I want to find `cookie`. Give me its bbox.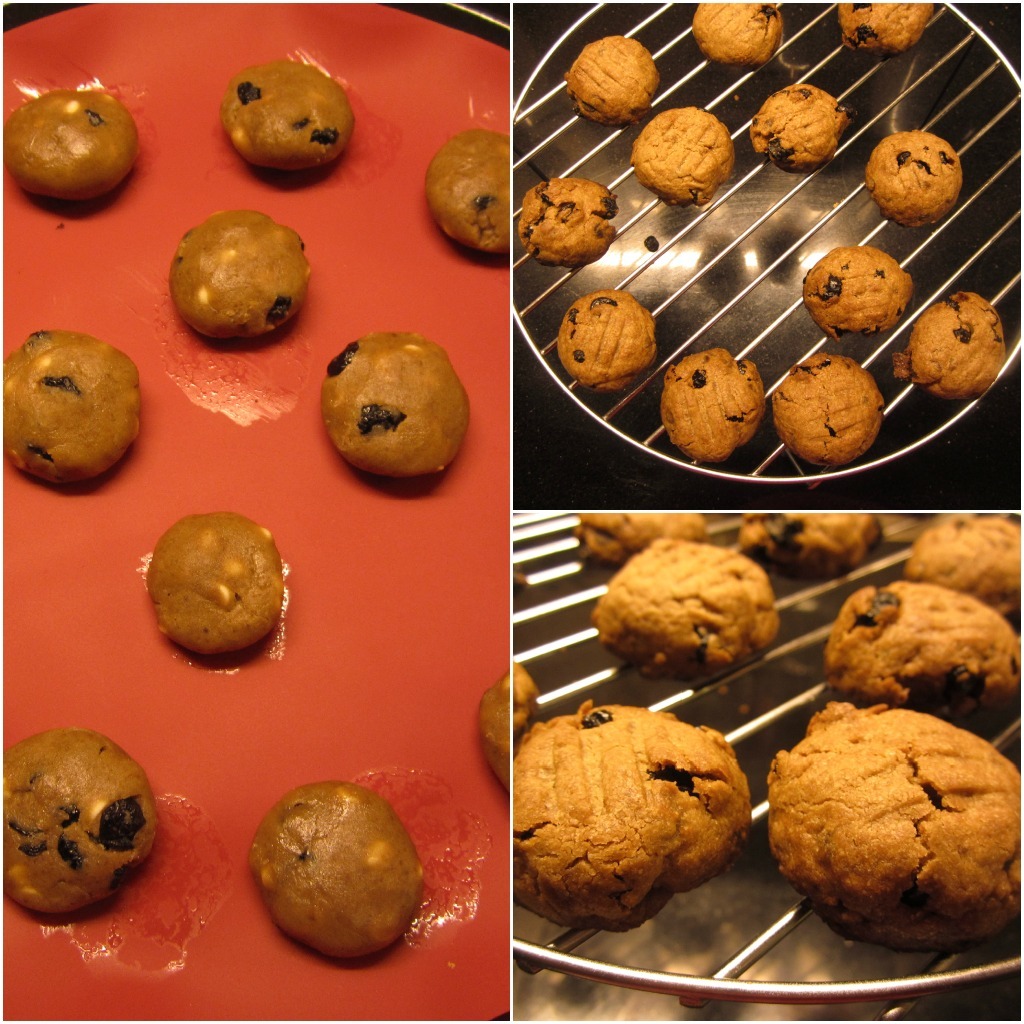
761, 699, 1023, 955.
